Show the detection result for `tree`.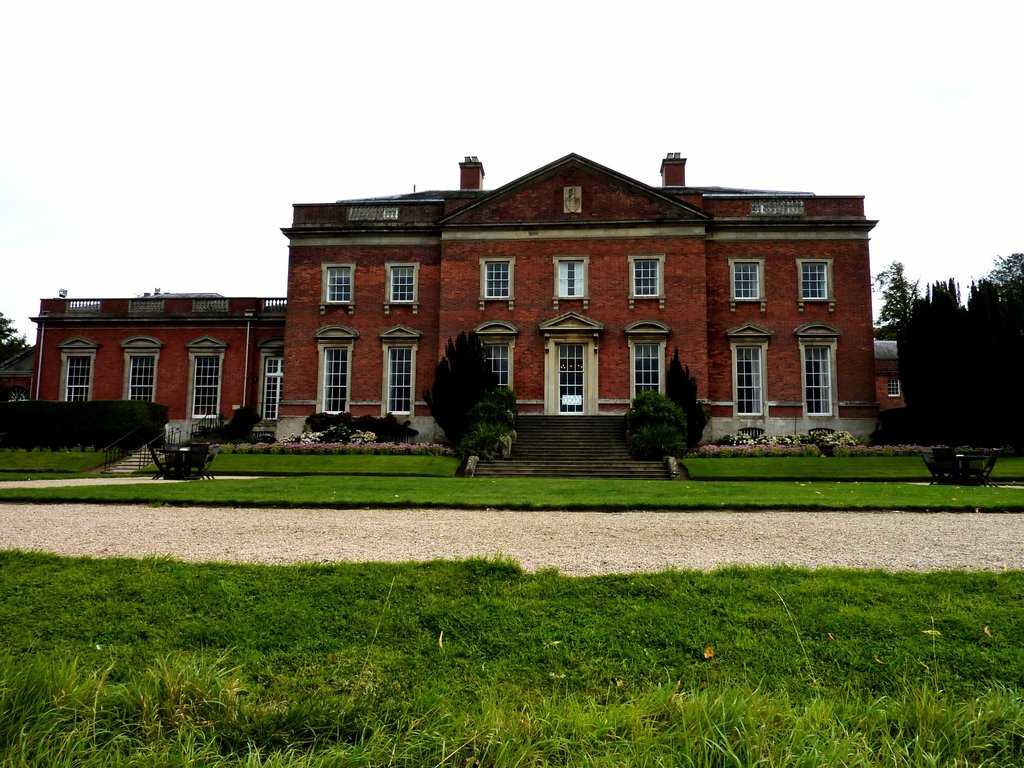
rect(988, 249, 1023, 301).
